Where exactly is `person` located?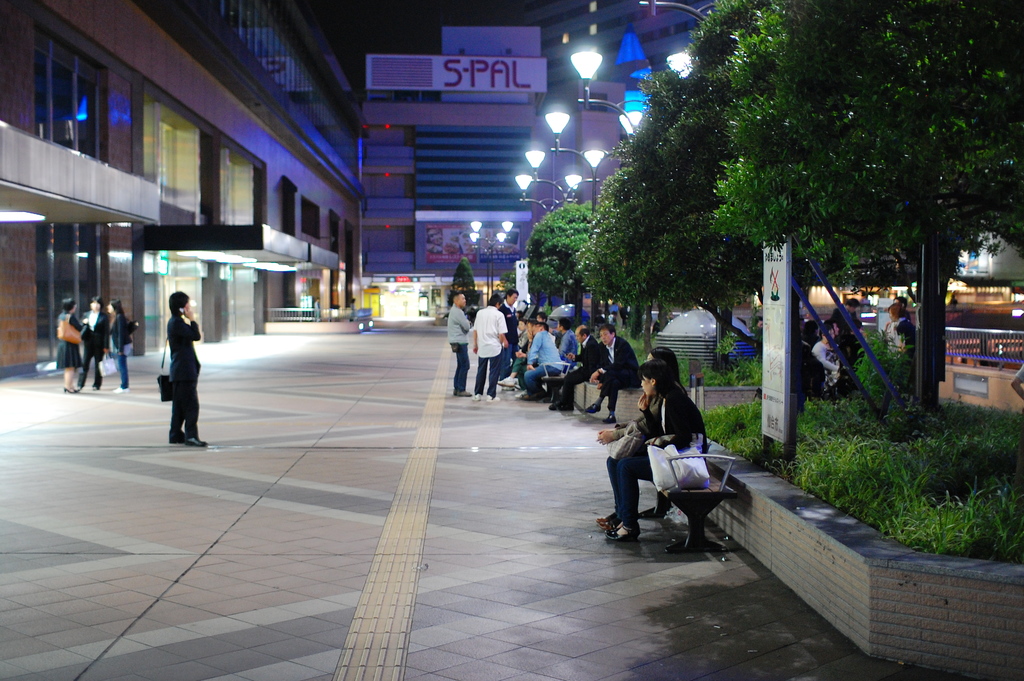
Its bounding box is [left=81, top=293, right=109, bottom=386].
